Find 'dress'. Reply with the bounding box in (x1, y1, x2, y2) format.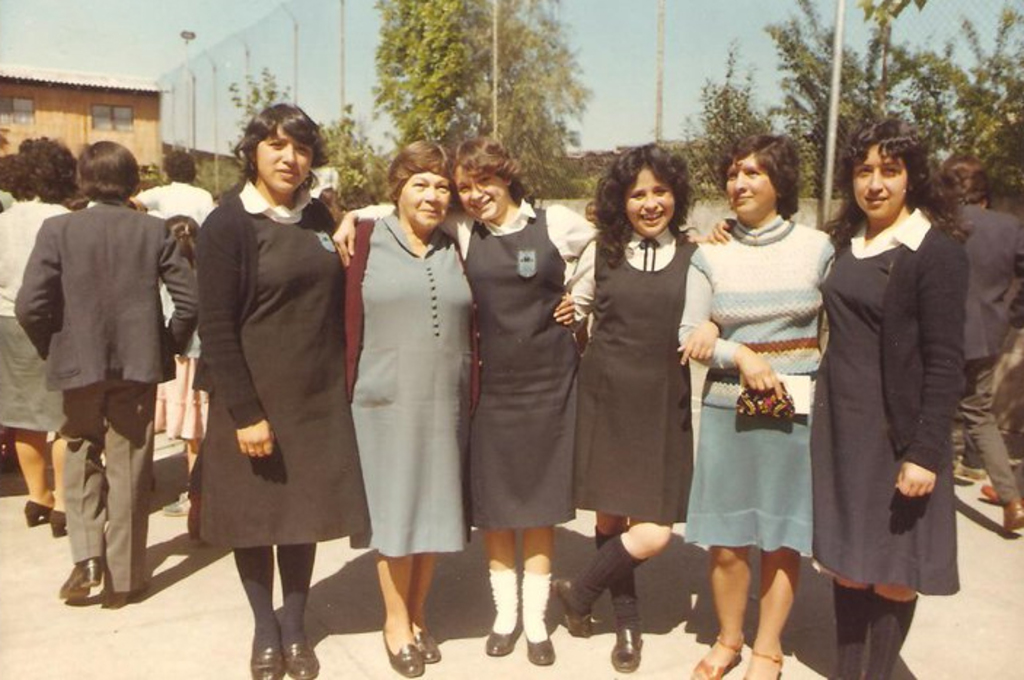
(350, 216, 476, 559).
